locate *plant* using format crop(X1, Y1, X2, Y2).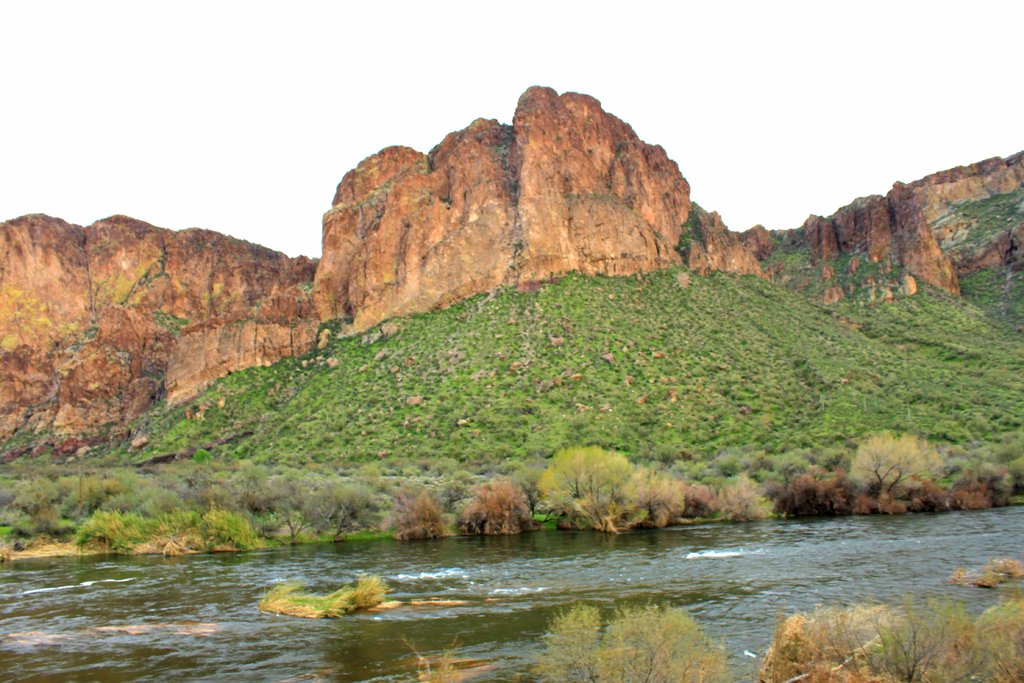
crop(289, 479, 379, 538).
